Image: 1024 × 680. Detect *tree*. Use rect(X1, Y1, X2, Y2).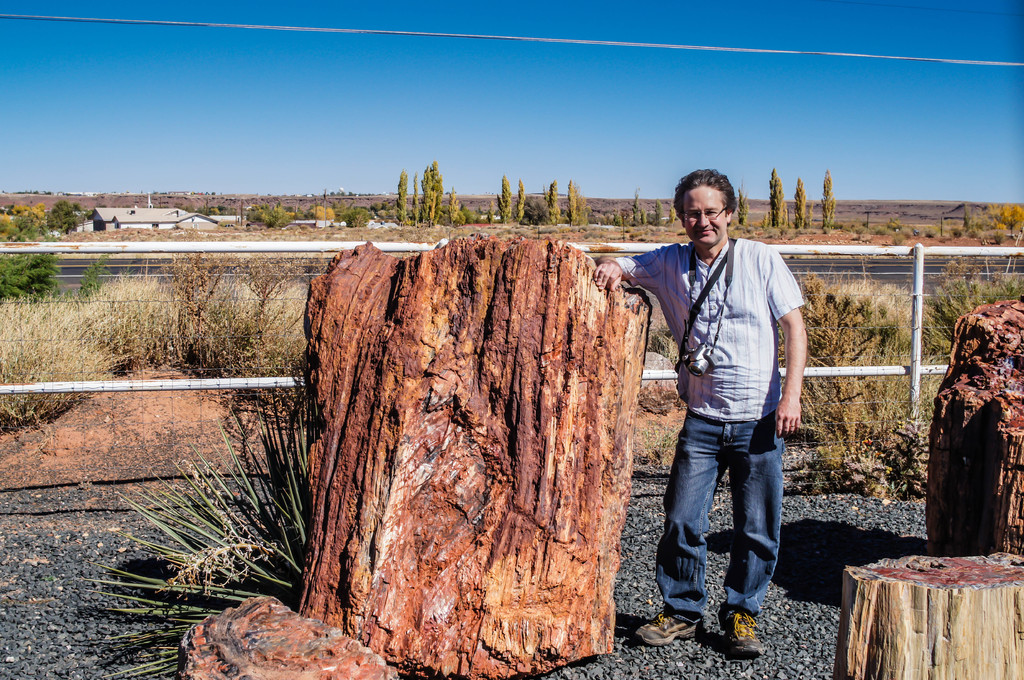
rect(768, 167, 789, 228).
